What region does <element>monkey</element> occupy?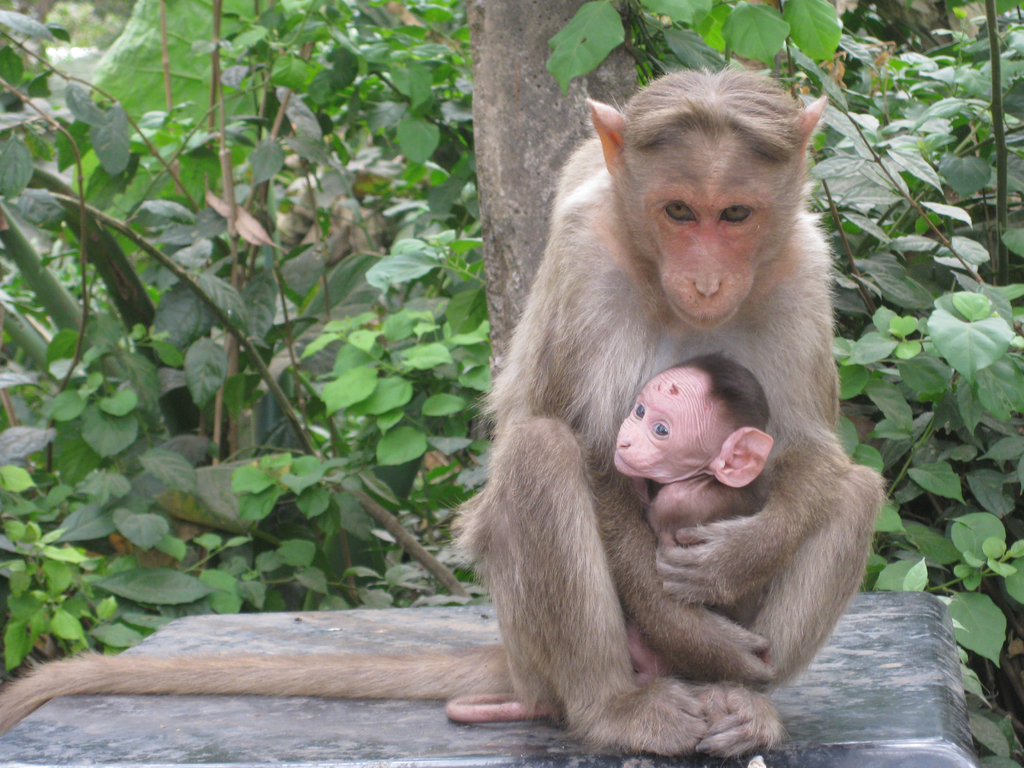
l=447, t=355, r=776, b=724.
